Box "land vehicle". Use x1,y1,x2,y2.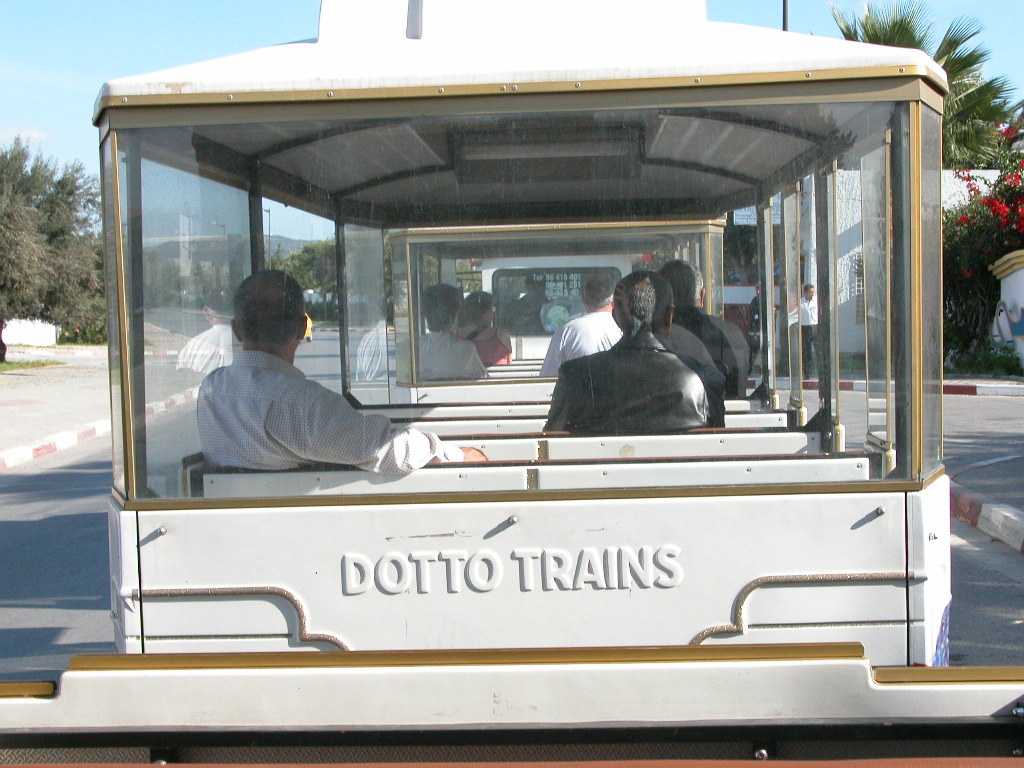
36,12,1023,724.
